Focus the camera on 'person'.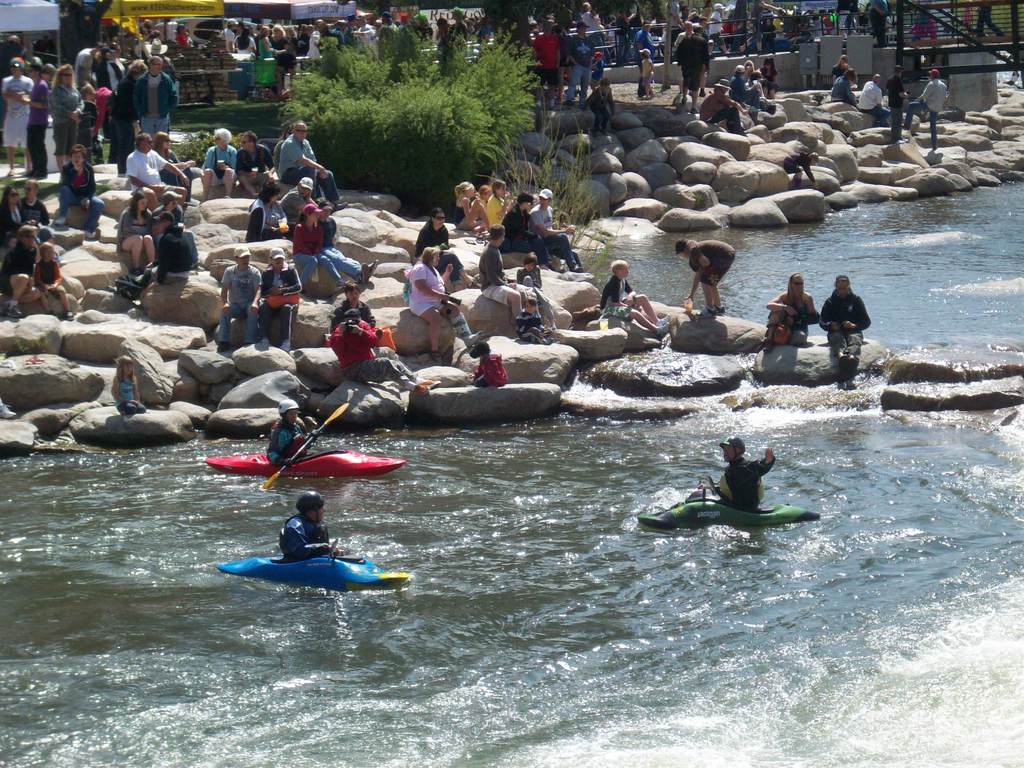
Focus region: [x1=329, y1=307, x2=438, y2=395].
